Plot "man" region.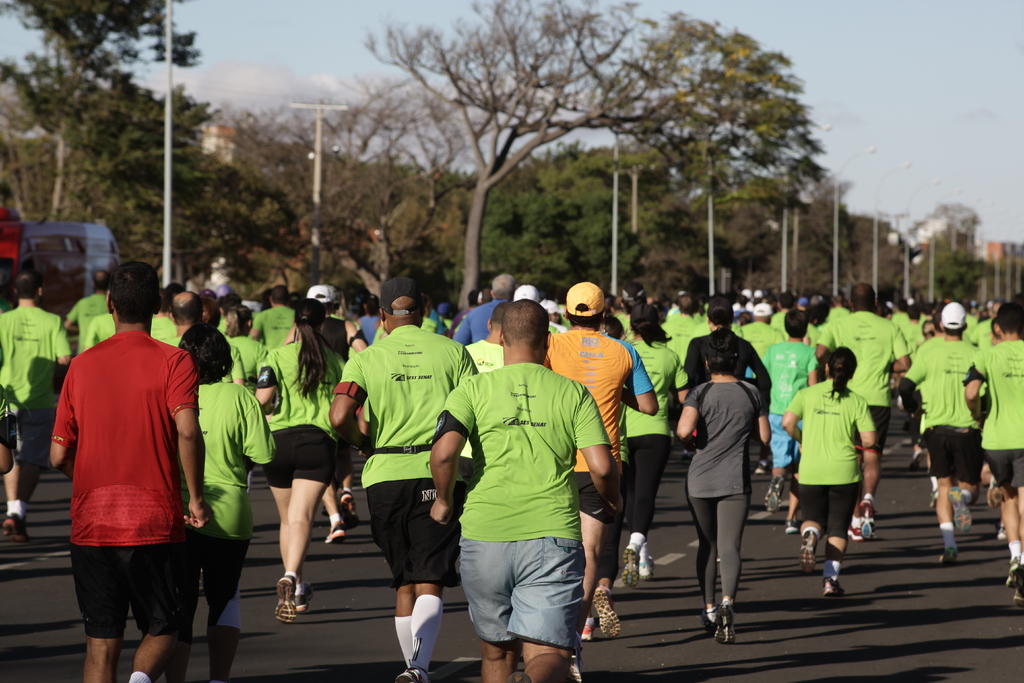
Plotted at {"left": 331, "top": 277, "right": 478, "bottom": 680}.
